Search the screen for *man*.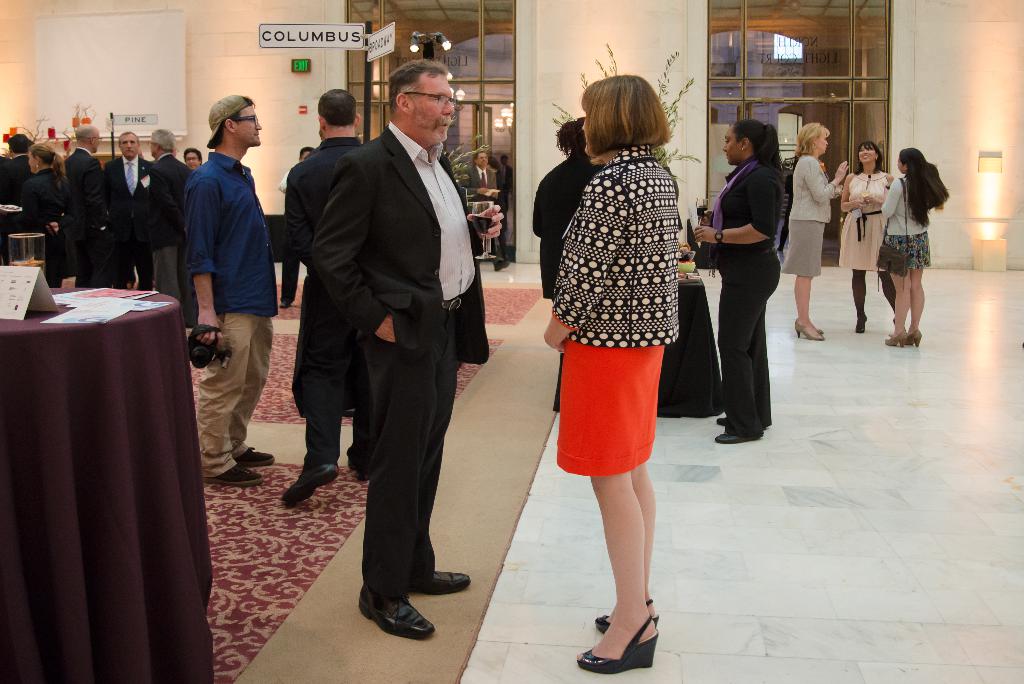
Found at <region>0, 129, 32, 268</region>.
